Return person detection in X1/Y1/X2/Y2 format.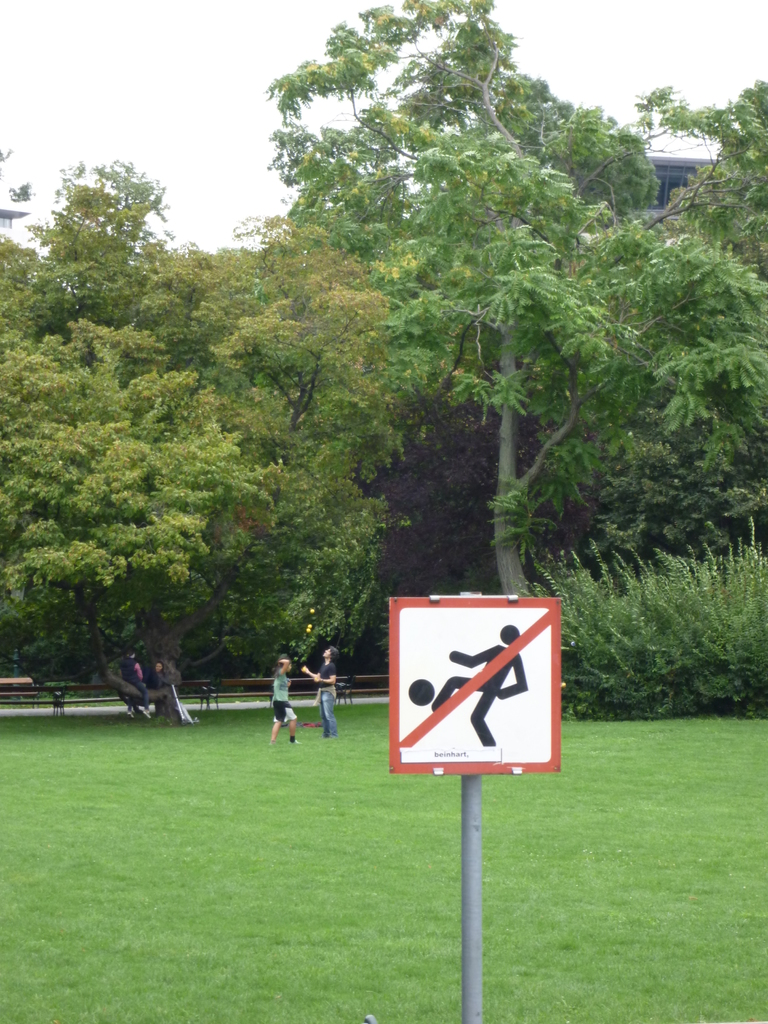
426/622/529/745.
